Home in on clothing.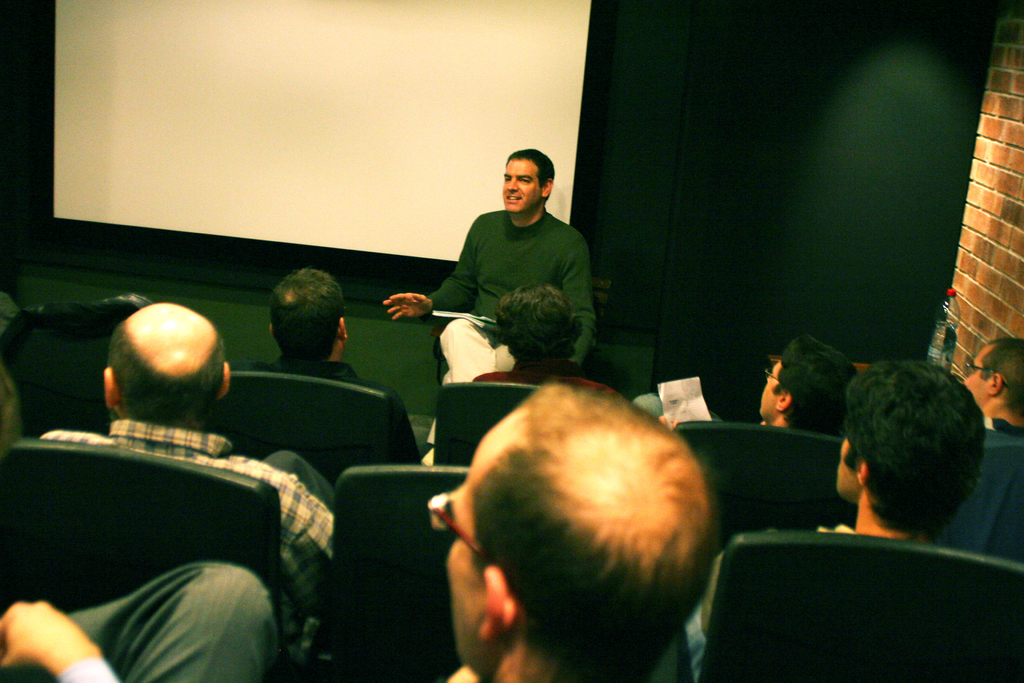
Homed in at [left=33, top=564, right=276, bottom=682].
